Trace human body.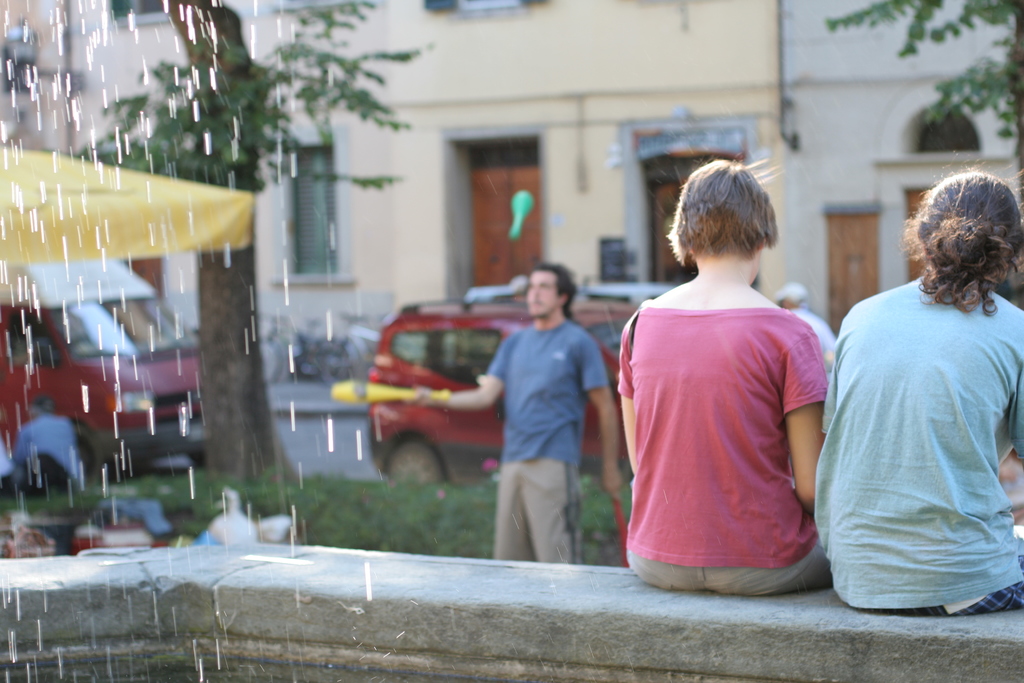
Traced to 612:163:845:601.
